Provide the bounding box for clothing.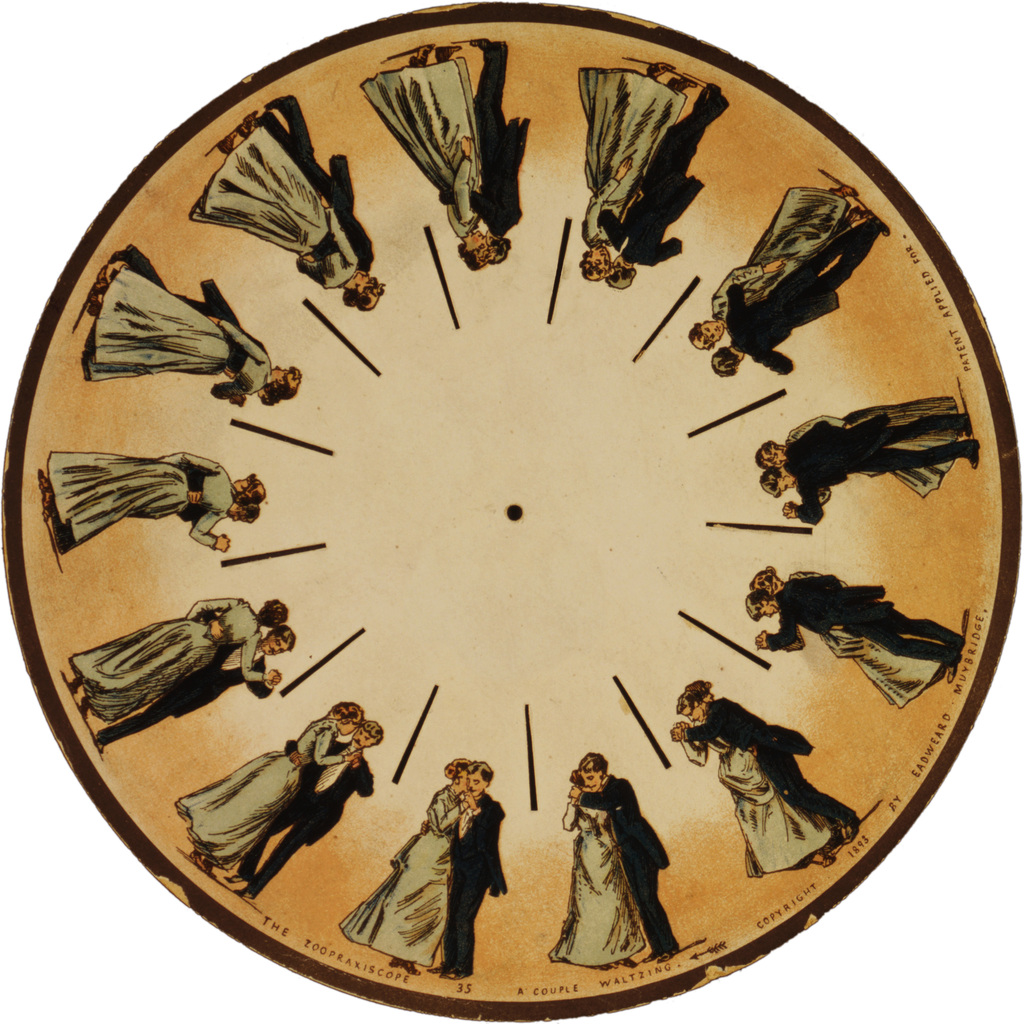
region(87, 264, 271, 398).
